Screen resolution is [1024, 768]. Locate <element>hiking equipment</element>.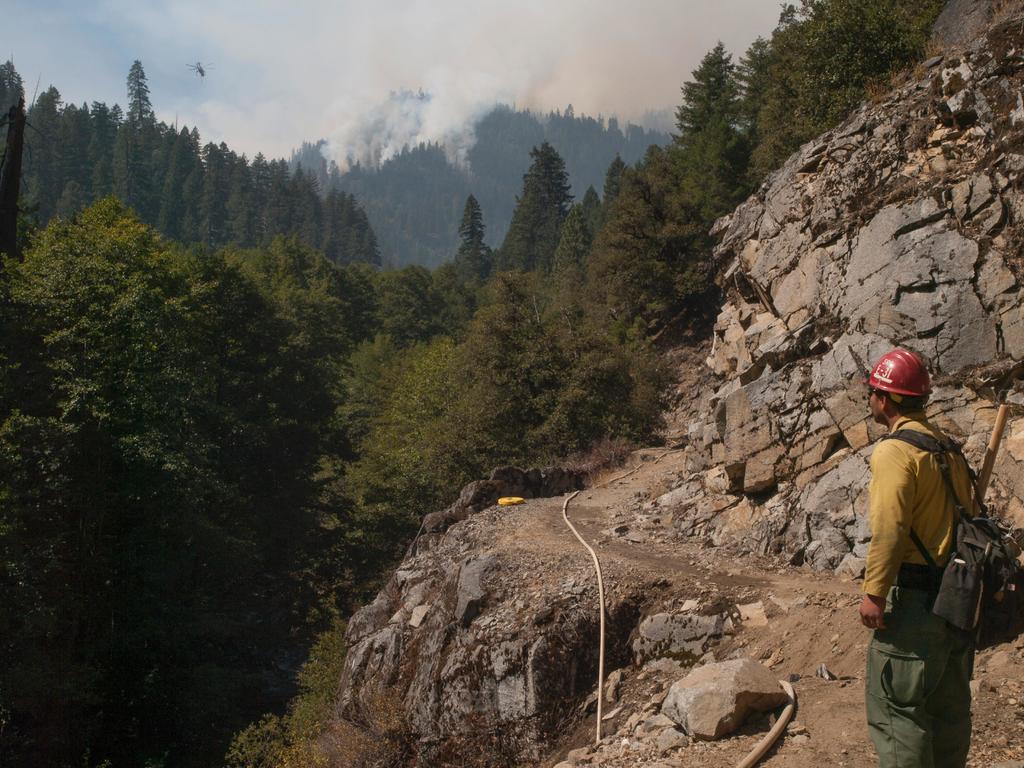
(left=863, top=348, right=932, bottom=407).
